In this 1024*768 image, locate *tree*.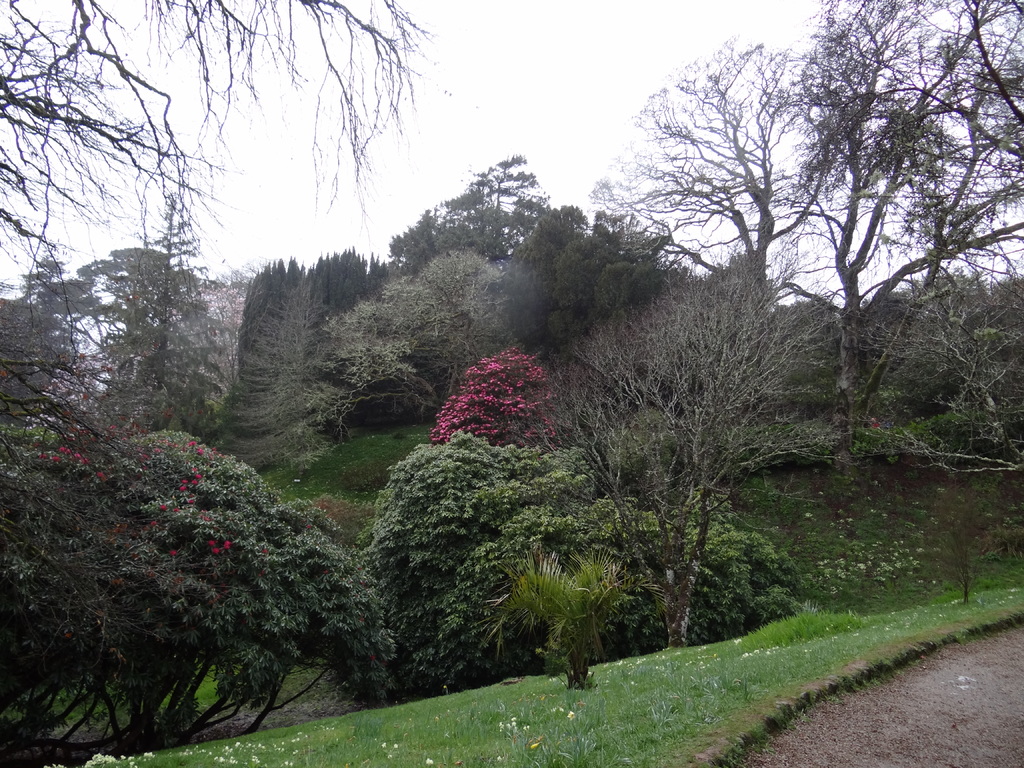
Bounding box: l=565, t=251, r=839, b=646.
